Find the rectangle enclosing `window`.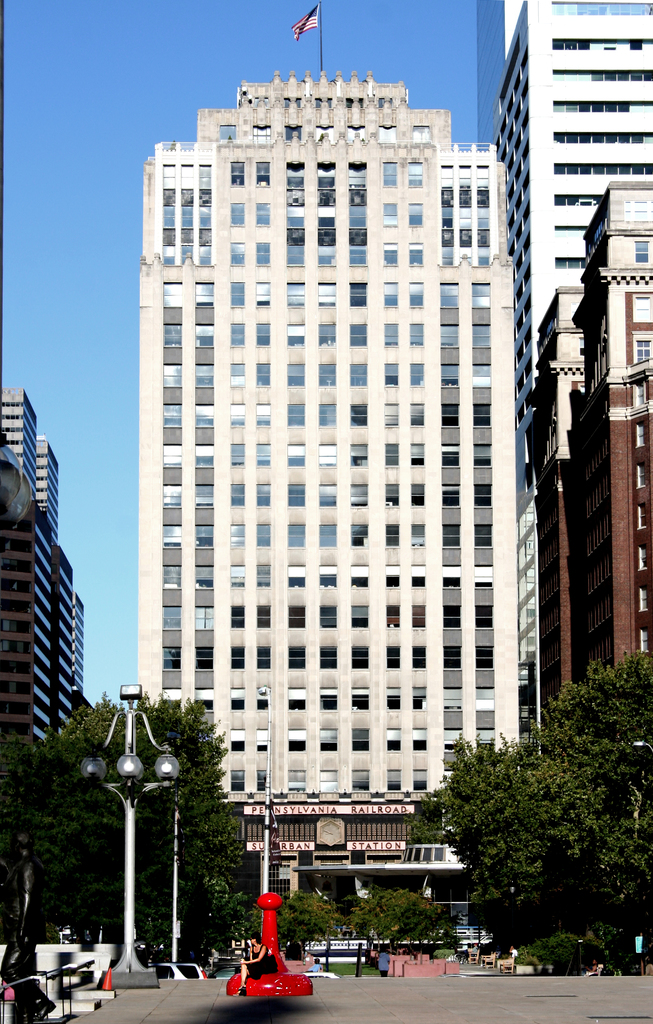
<bbox>378, 319, 396, 343</bbox>.
